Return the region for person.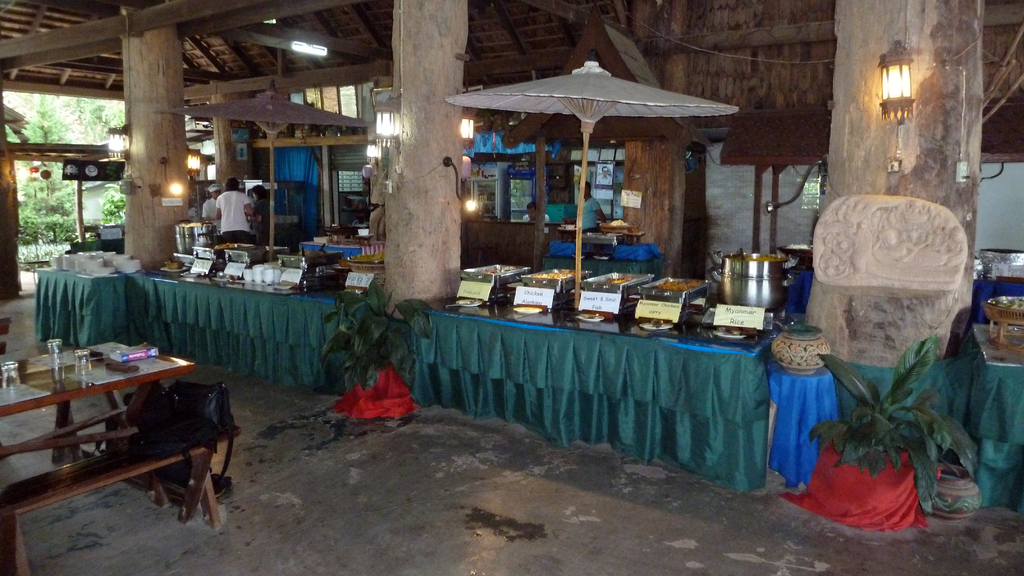
bbox=[204, 179, 224, 229].
